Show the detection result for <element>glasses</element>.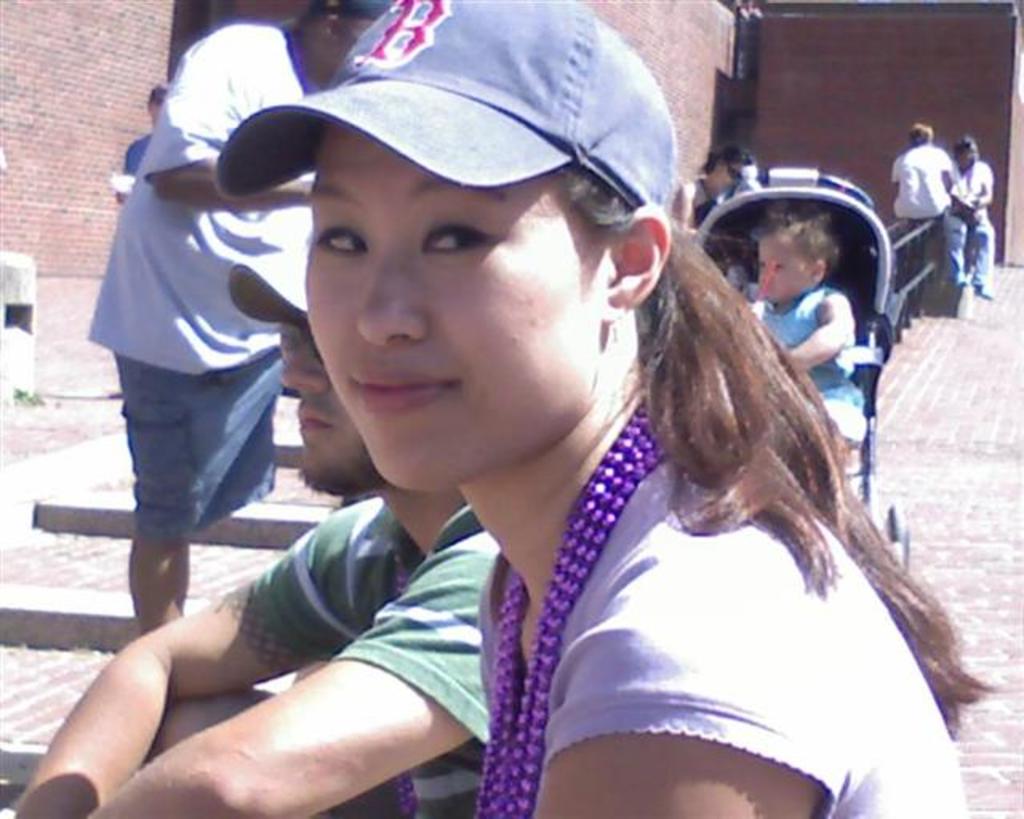
[left=275, top=312, right=325, bottom=370].
